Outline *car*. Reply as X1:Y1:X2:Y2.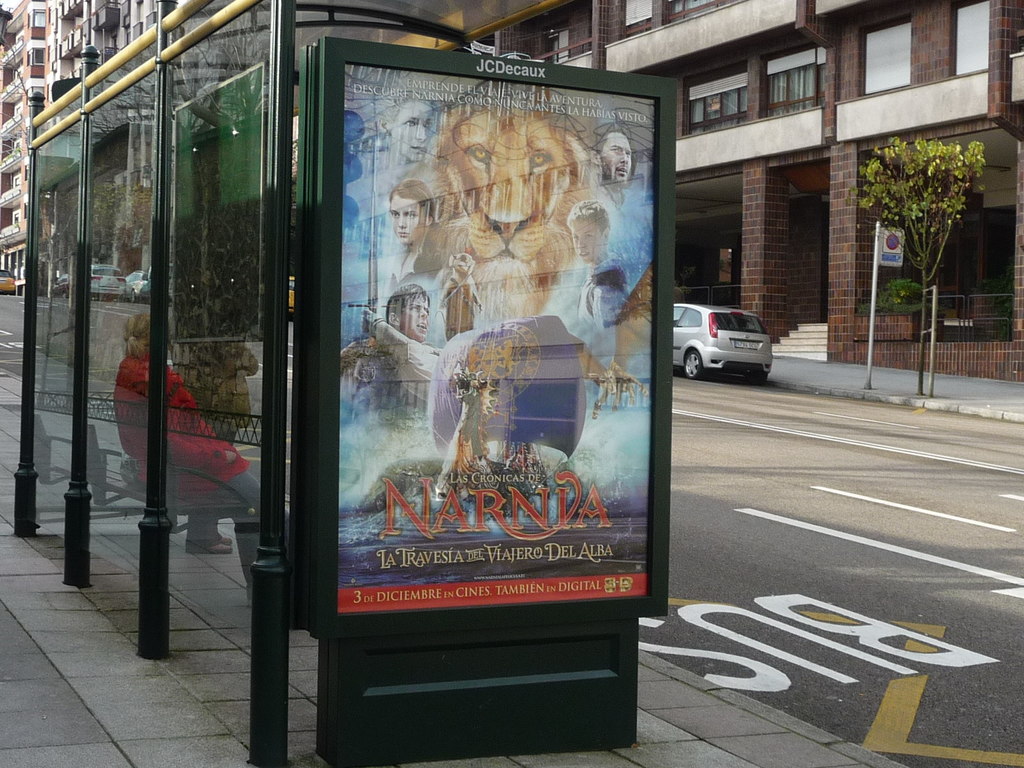
54:273:70:294.
